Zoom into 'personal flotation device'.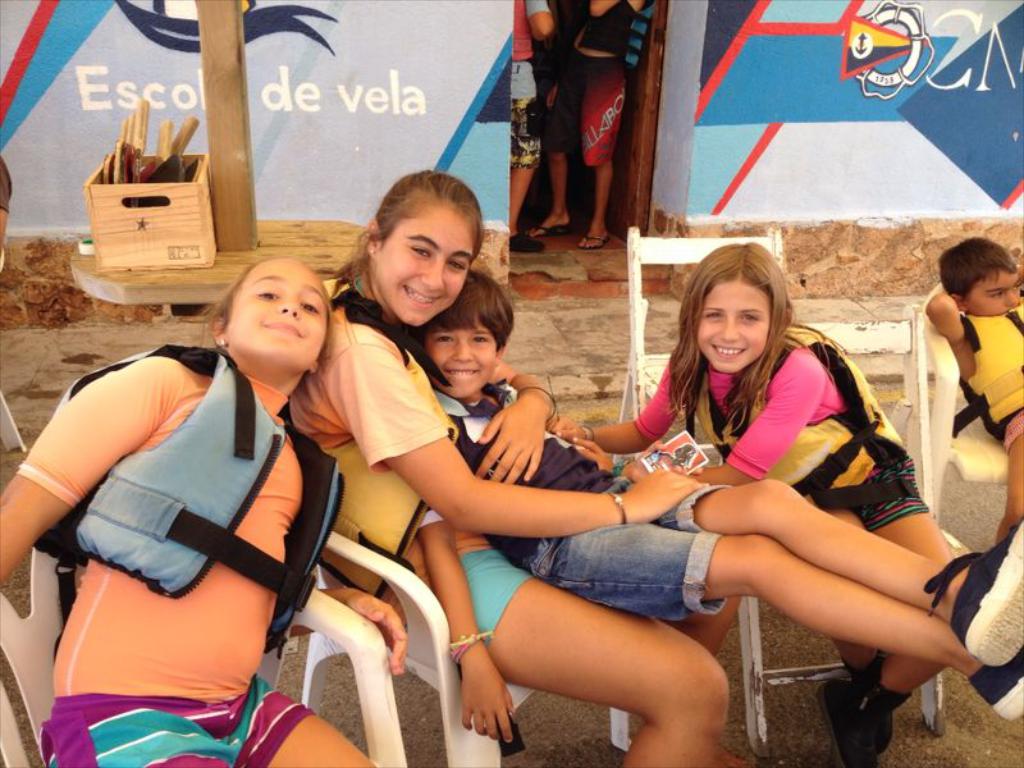
Zoom target: x1=682, y1=319, x2=919, y2=509.
